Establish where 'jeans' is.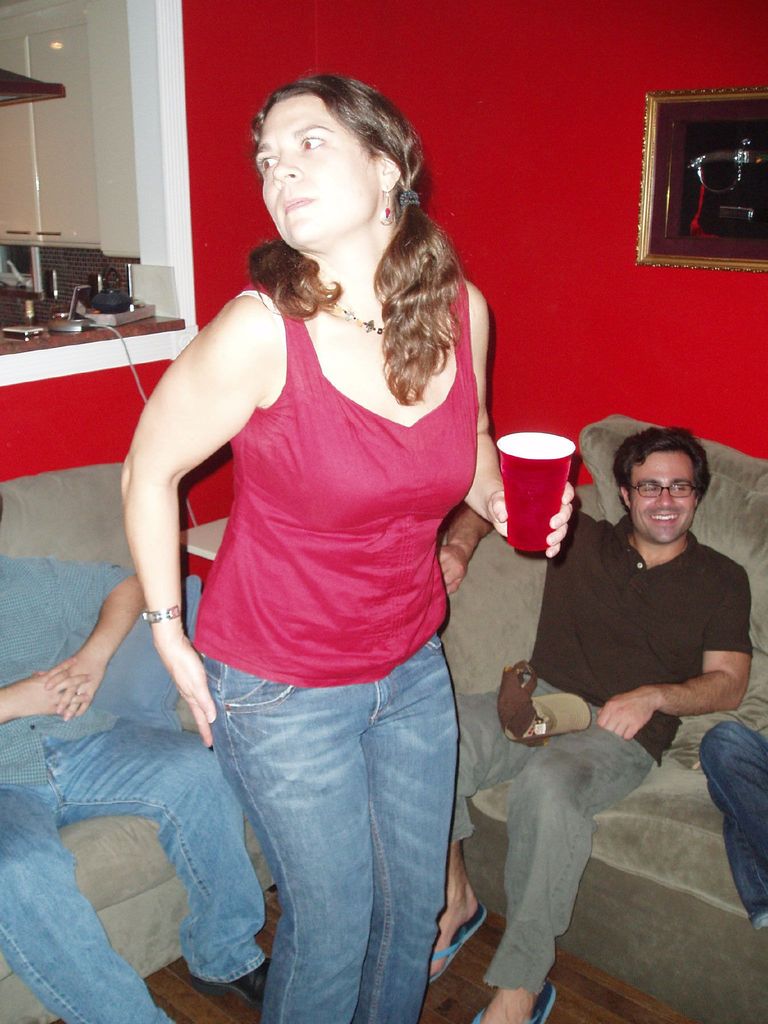
Established at pyautogui.locateOnScreen(209, 664, 463, 1018).
